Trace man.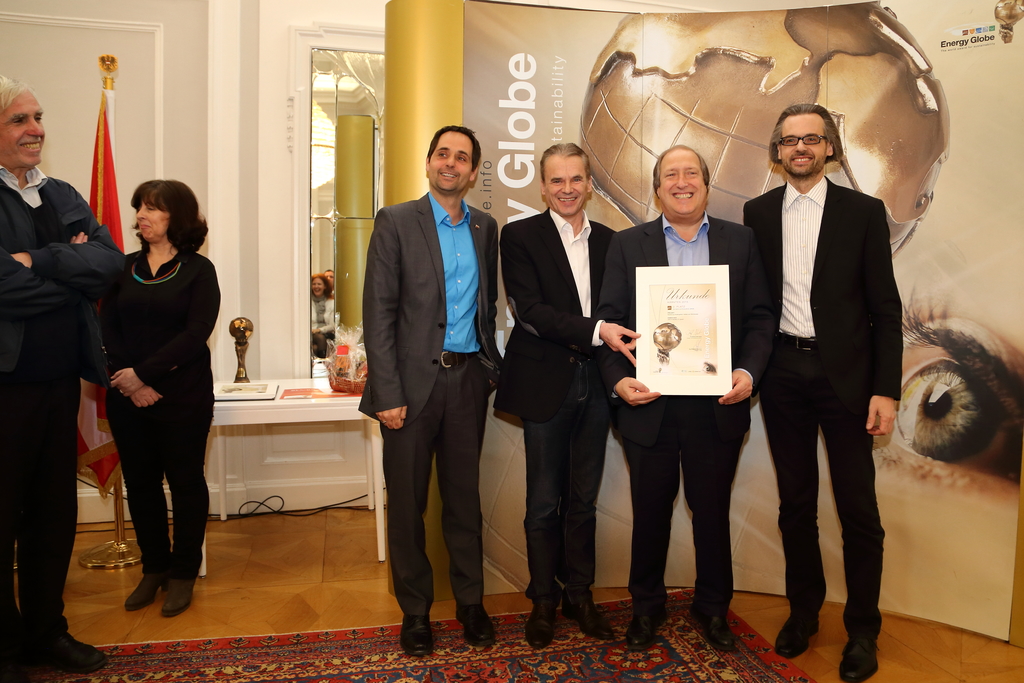
Traced to 592:140:777:662.
